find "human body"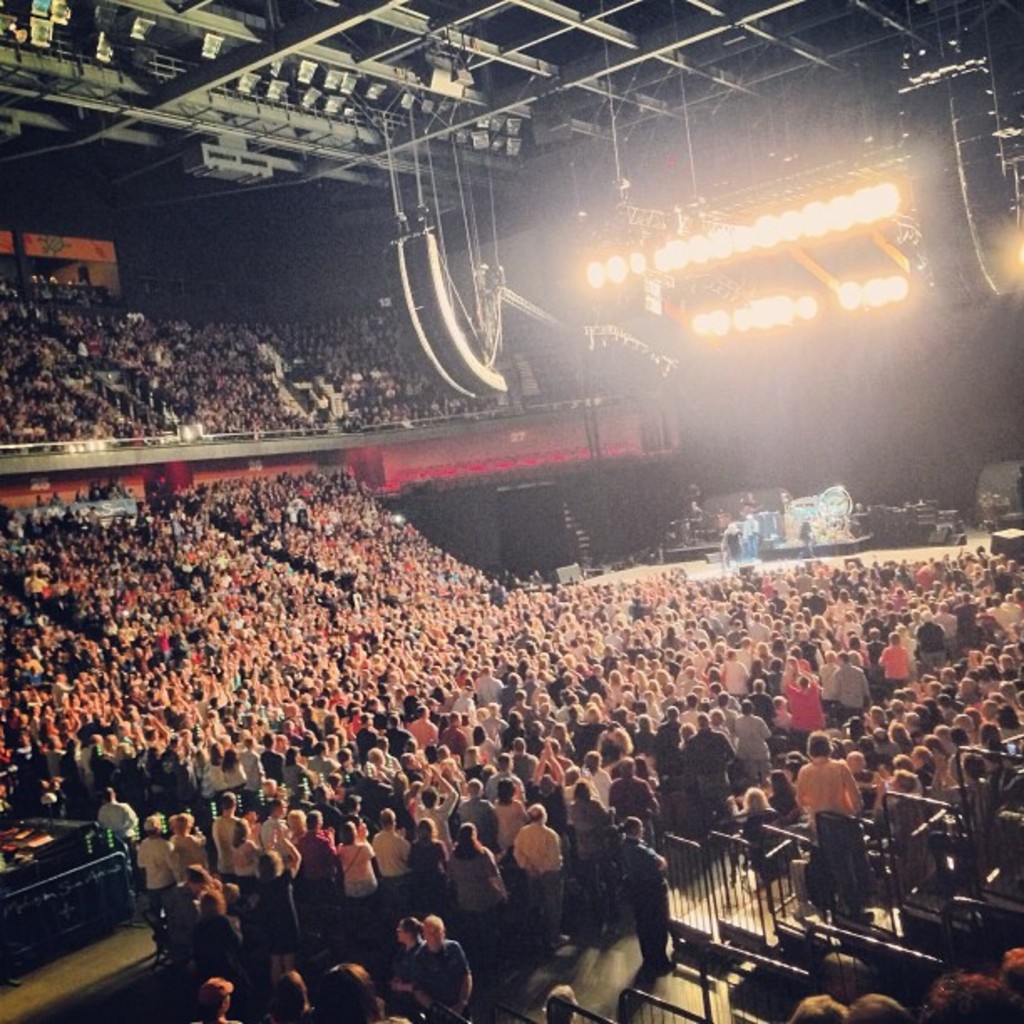
BBox(606, 751, 658, 847)
